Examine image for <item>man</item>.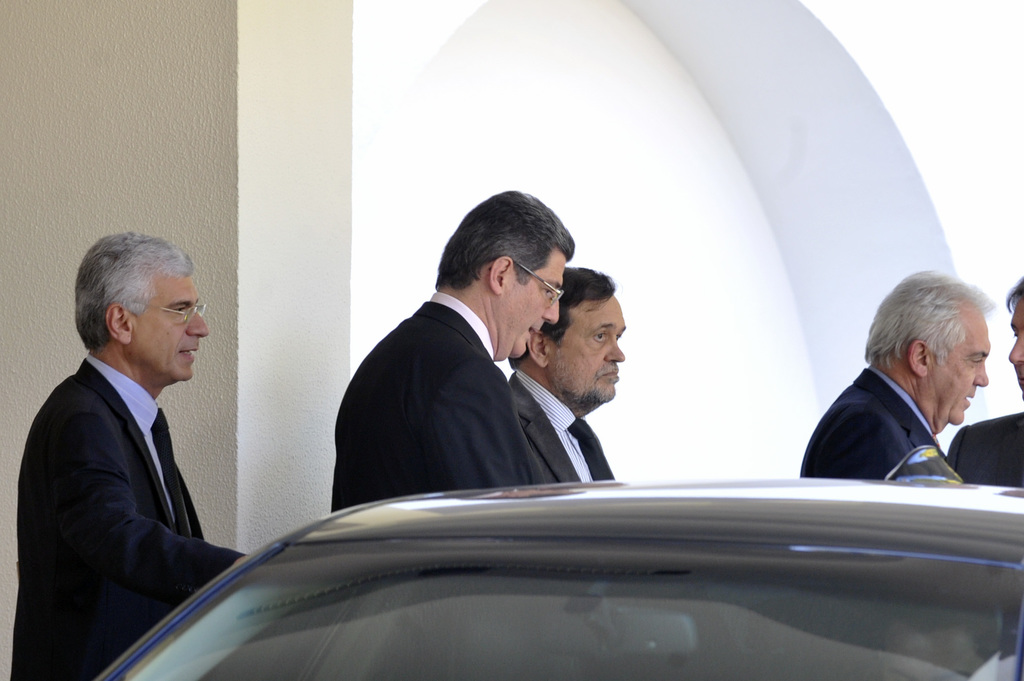
Examination result: select_region(21, 223, 275, 669).
